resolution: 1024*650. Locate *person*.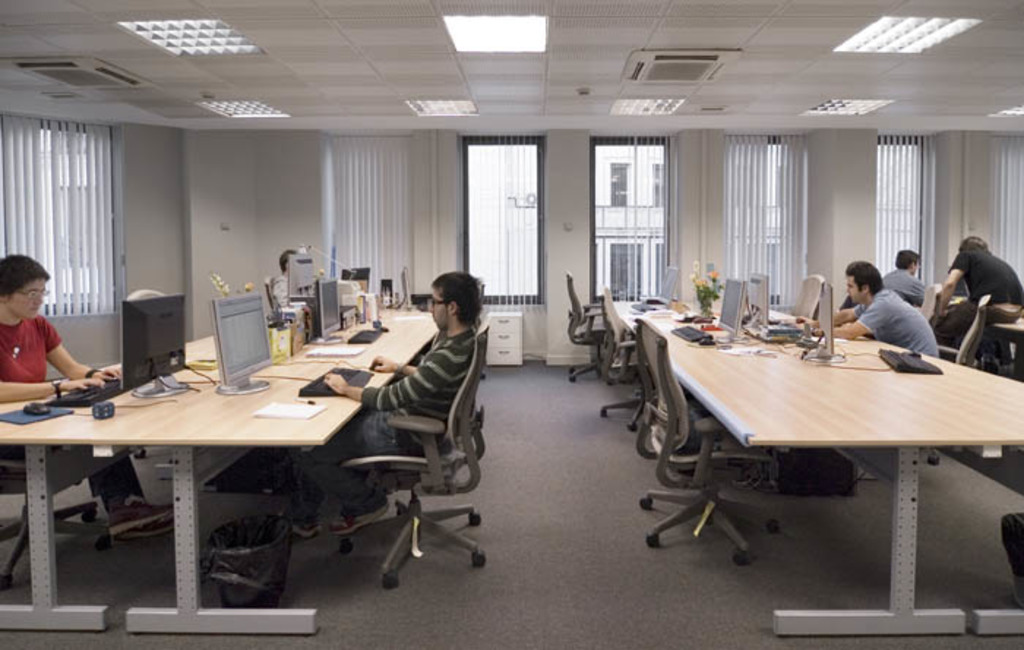
<region>851, 244, 946, 369</region>.
